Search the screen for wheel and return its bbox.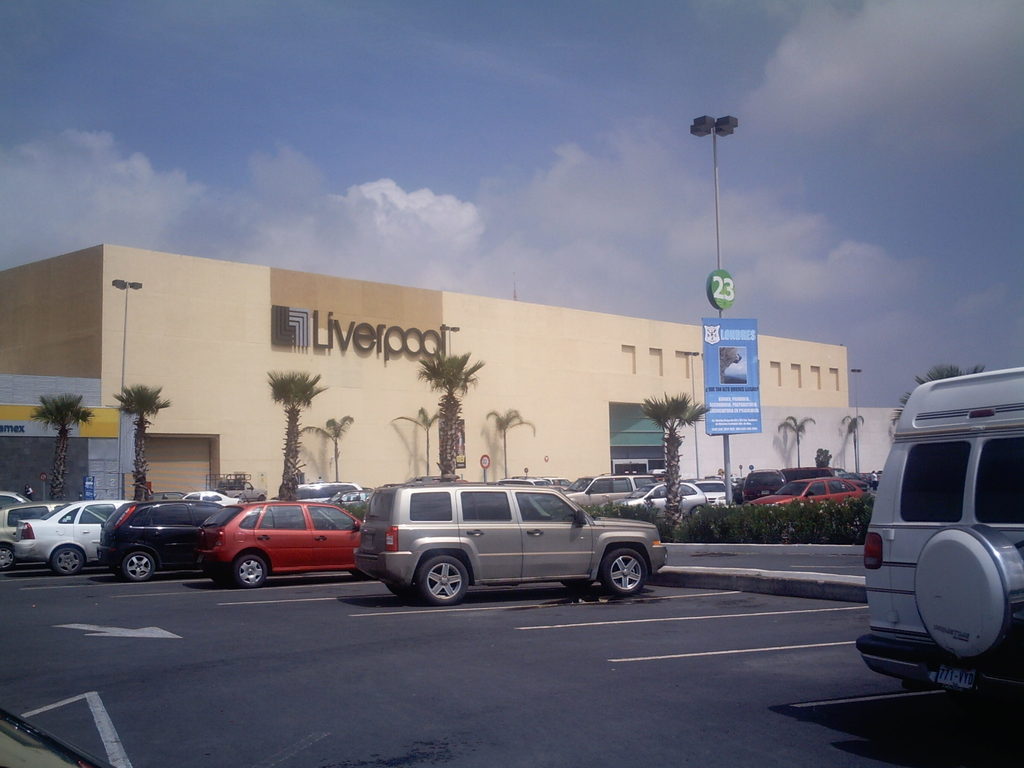
Found: crop(0, 549, 12, 569).
